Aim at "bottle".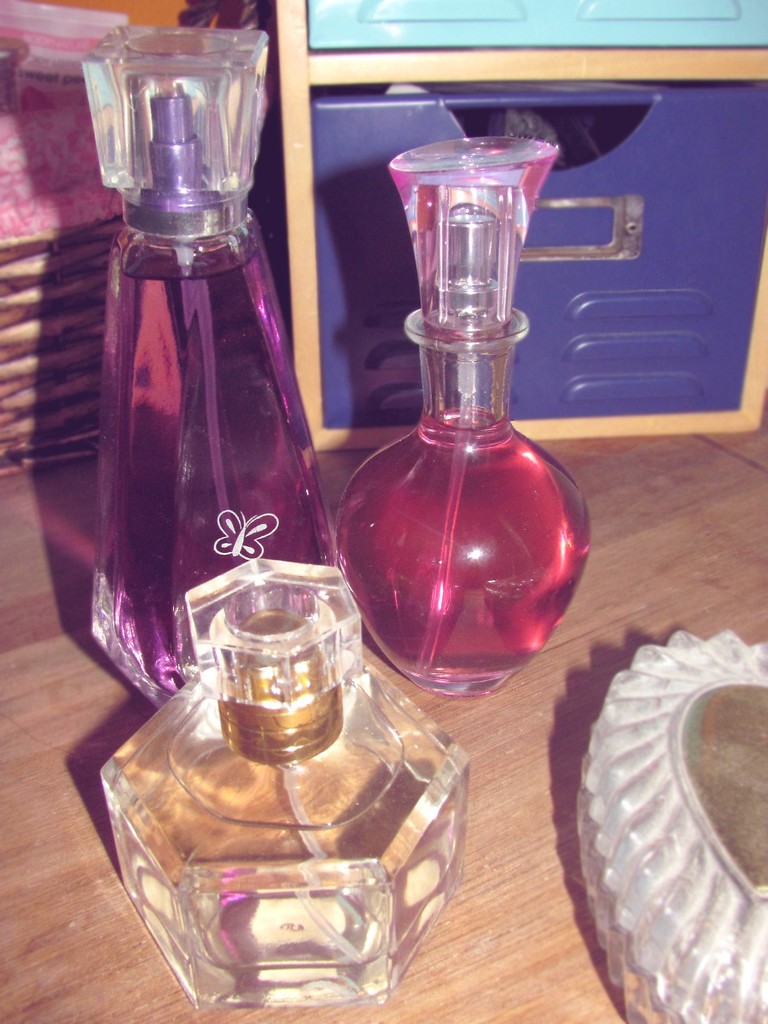
Aimed at crop(90, 560, 468, 1011).
